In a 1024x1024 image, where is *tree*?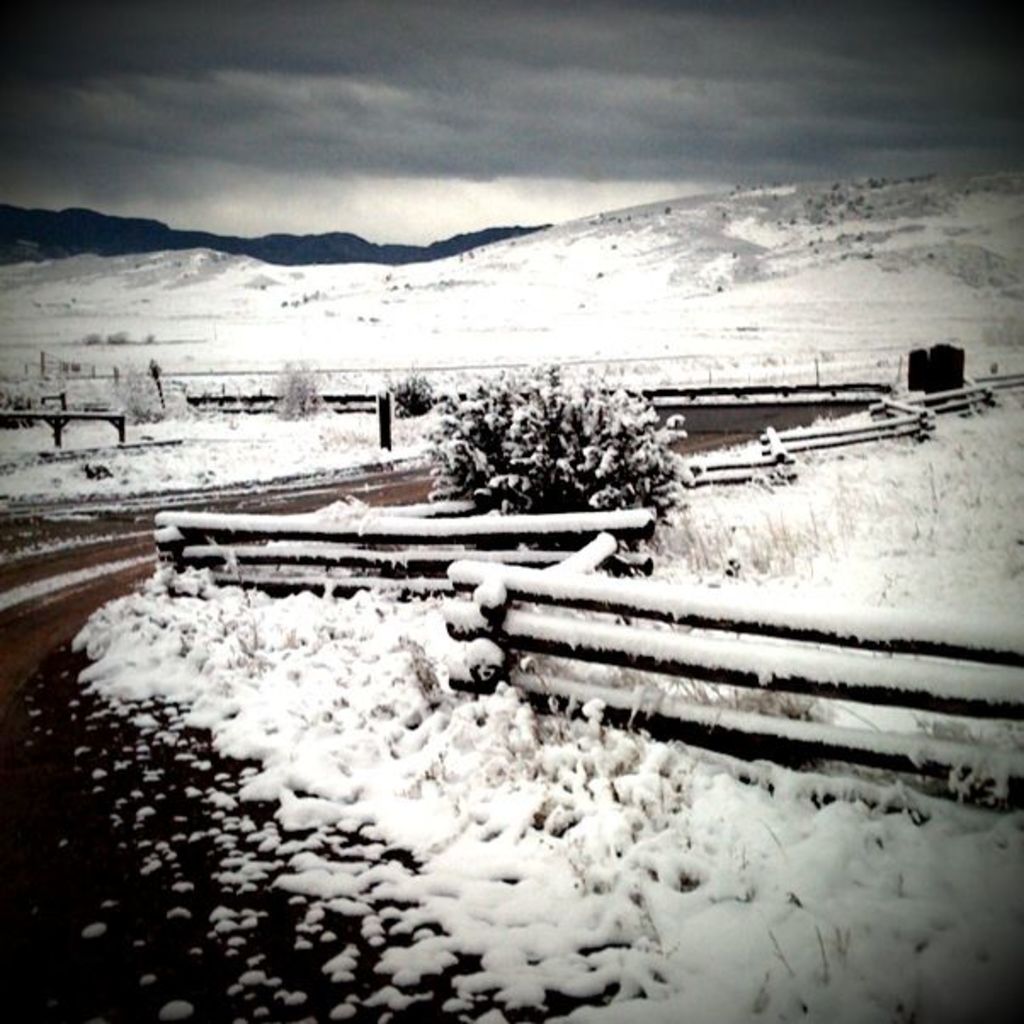
crop(422, 366, 692, 541).
